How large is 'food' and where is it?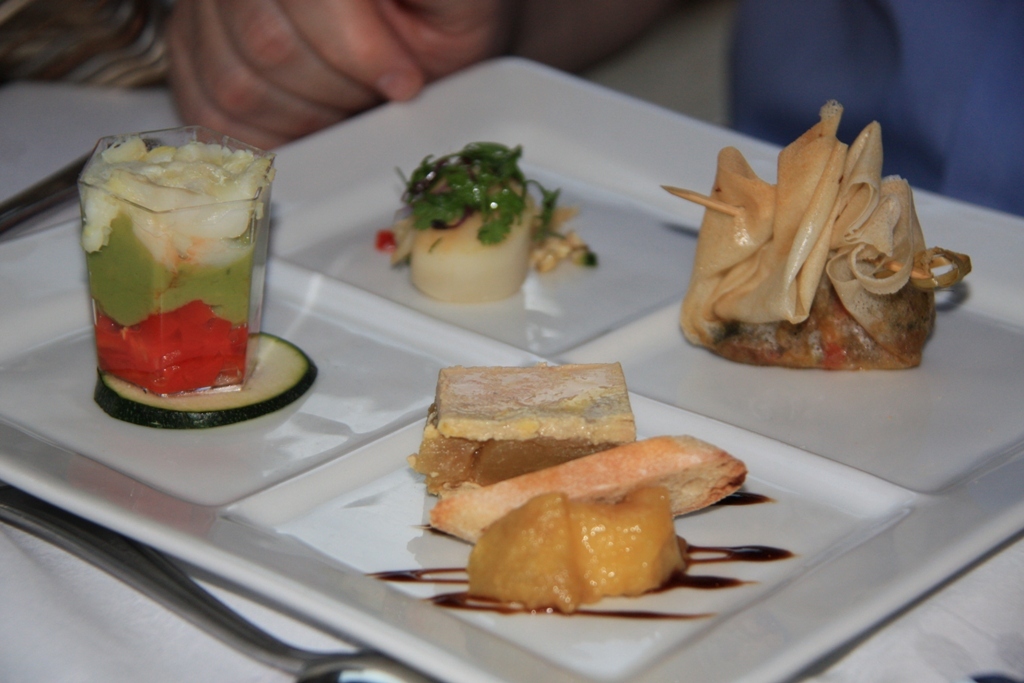
Bounding box: detection(414, 357, 641, 497).
